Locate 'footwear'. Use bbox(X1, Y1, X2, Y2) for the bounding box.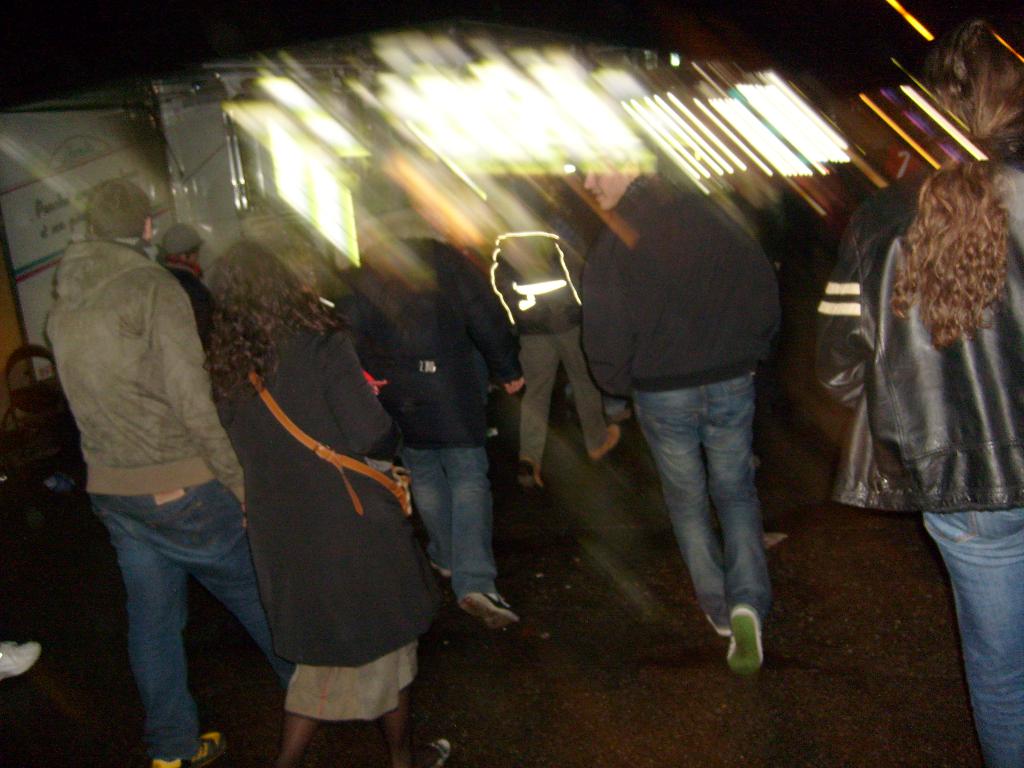
bbox(153, 730, 225, 767).
